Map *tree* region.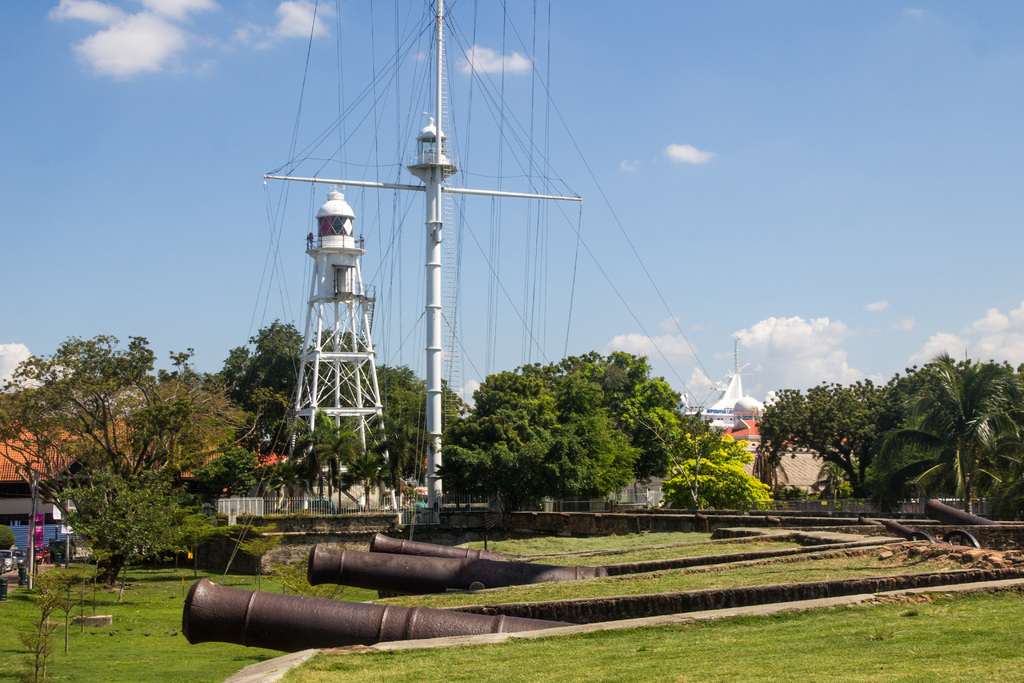
Mapped to pyautogui.locateOnScreen(369, 361, 480, 486).
